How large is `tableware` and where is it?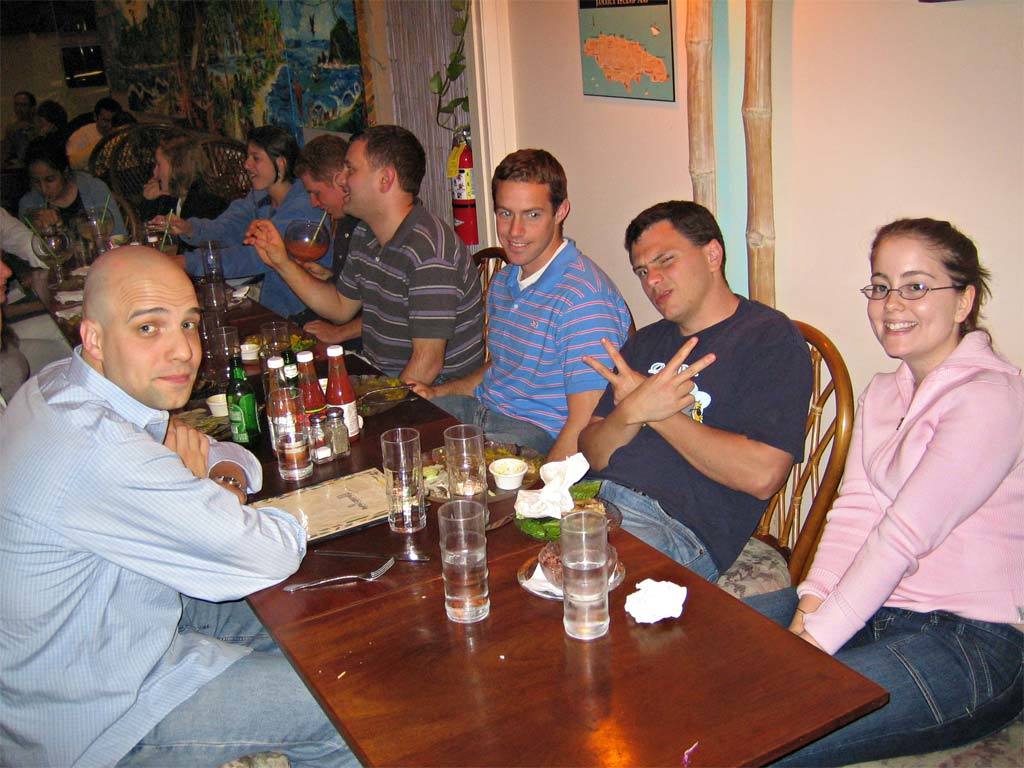
Bounding box: 287:216:331:268.
